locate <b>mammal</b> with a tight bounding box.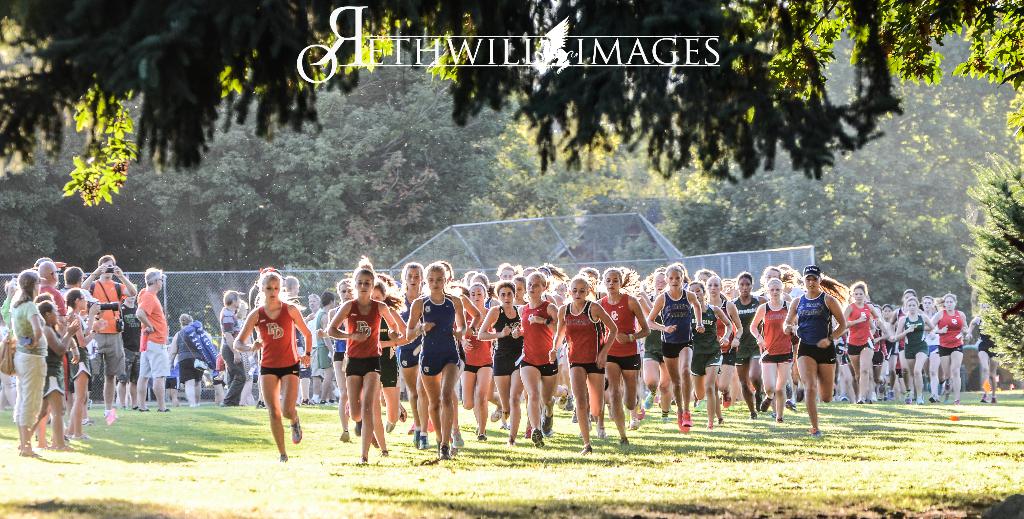
locate(236, 277, 305, 454).
